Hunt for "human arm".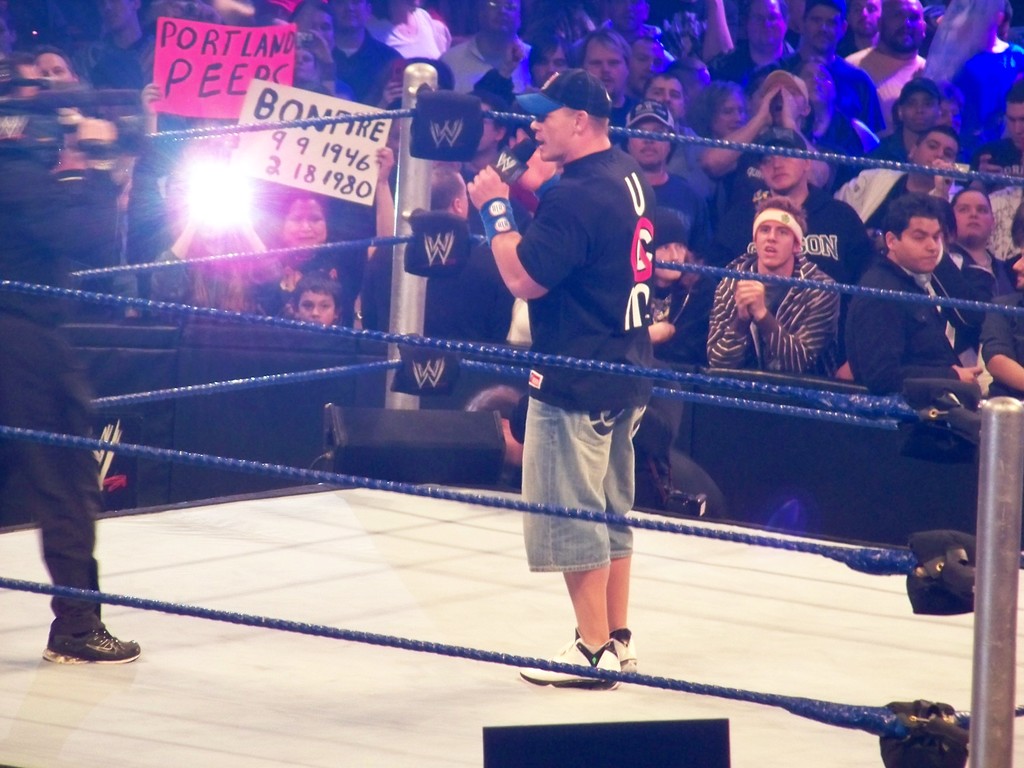
Hunted down at 366 143 401 268.
